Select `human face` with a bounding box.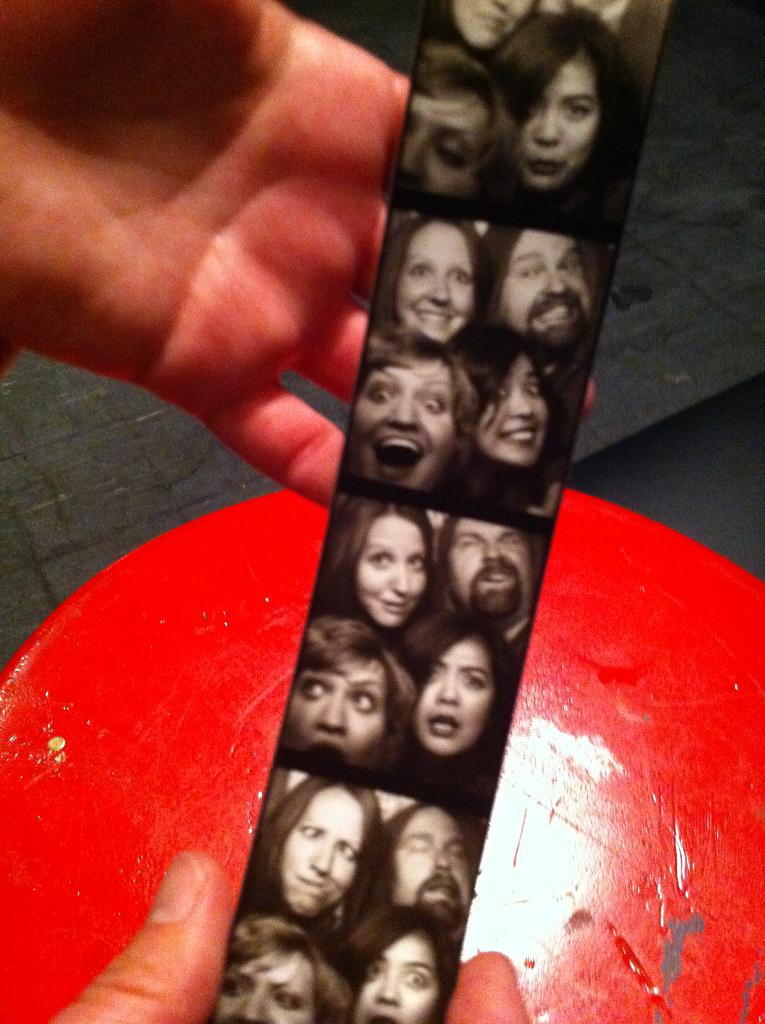
224 947 306 1023.
